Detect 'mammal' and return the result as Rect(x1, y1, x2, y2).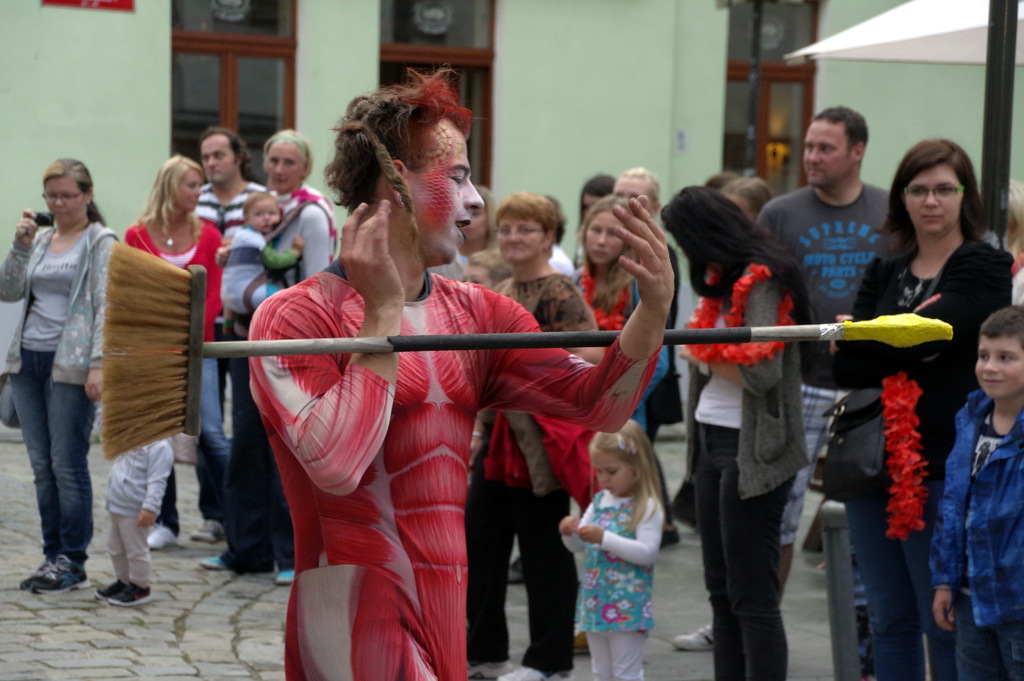
Rect(4, 136, 108, 618).
